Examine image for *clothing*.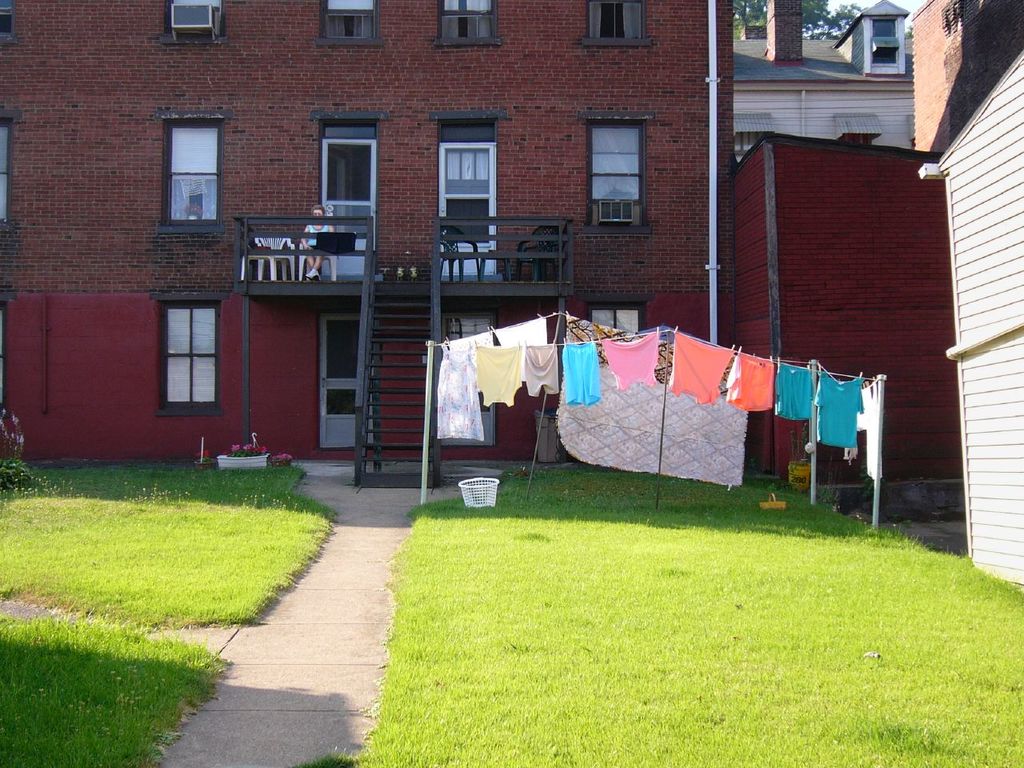
Examination result: (x1=726, y1=350, x2=776, y2=414).
